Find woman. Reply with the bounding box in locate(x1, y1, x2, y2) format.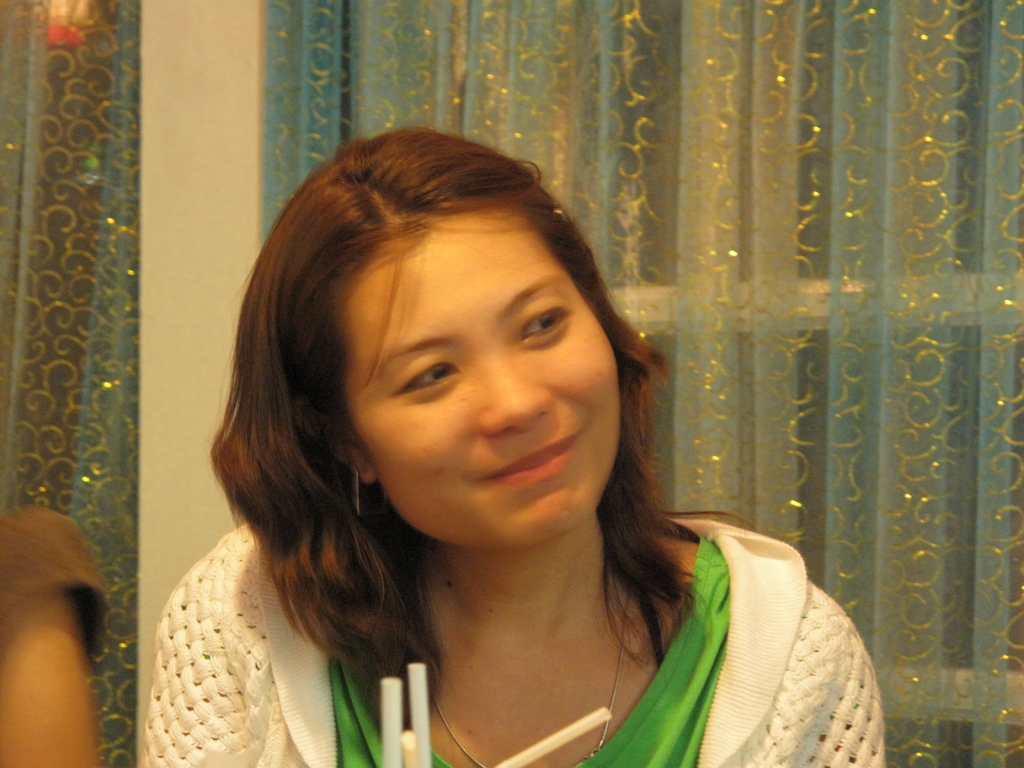
locate(161, 126, 818, 767).
